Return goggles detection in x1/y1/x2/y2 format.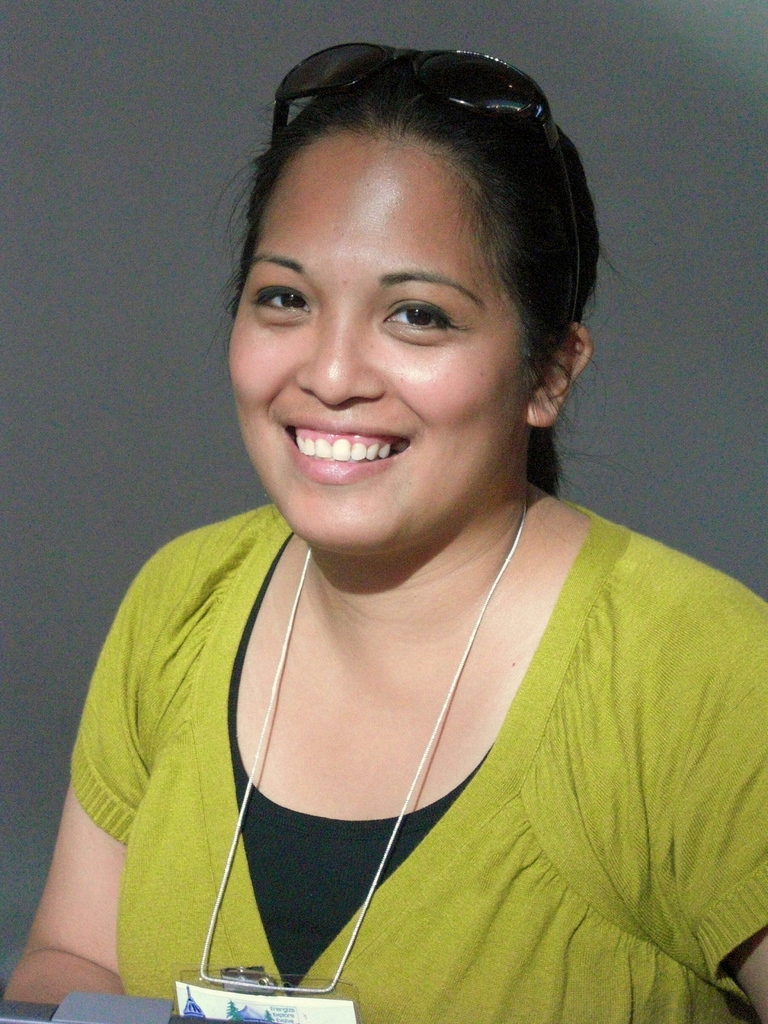
269/38/584/324.
